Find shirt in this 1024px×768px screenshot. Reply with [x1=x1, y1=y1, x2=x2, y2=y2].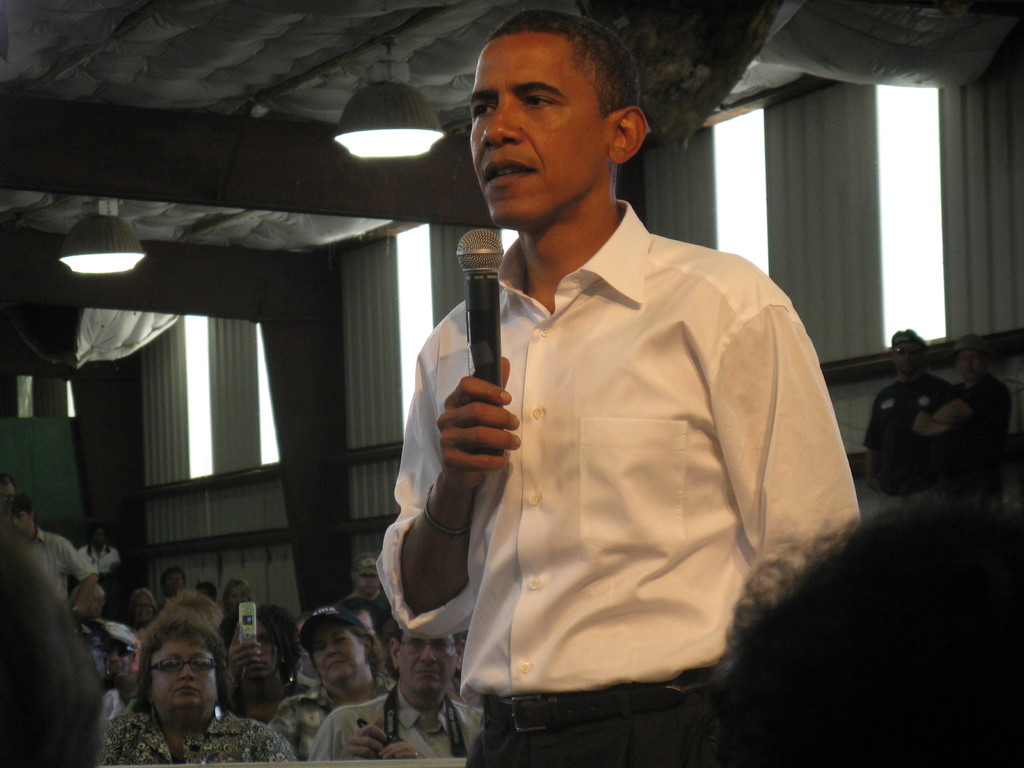
[x1=265, y1=685, x2=395, y2=748].
